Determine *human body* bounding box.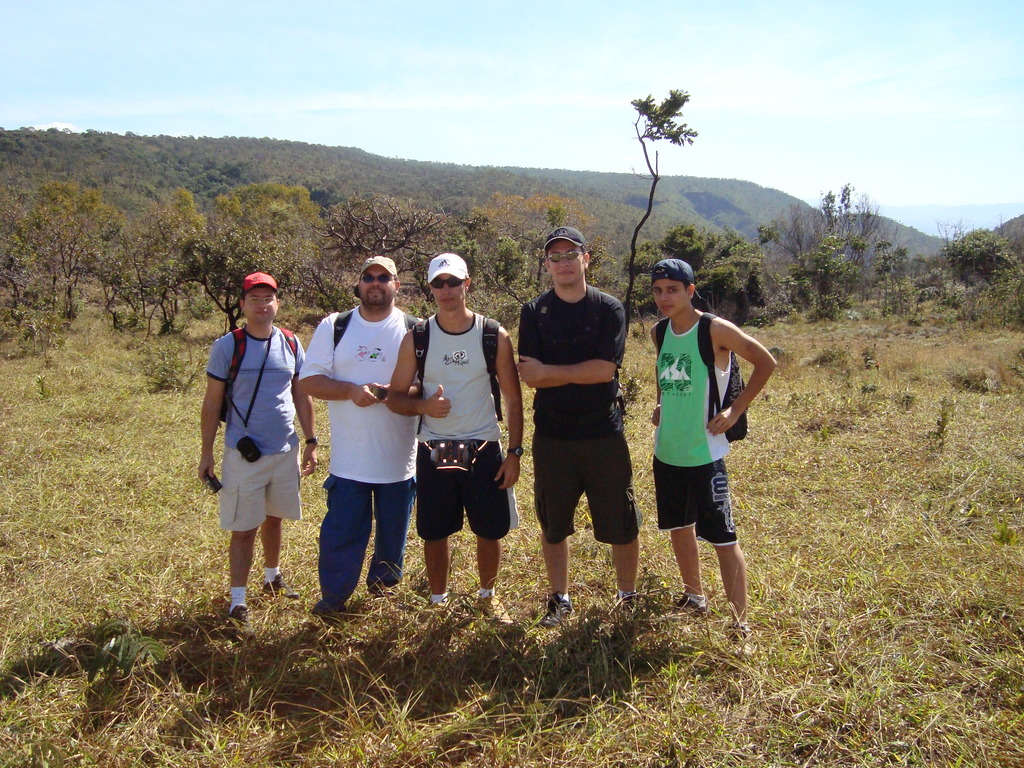
Determined: [649,257,777,632].
